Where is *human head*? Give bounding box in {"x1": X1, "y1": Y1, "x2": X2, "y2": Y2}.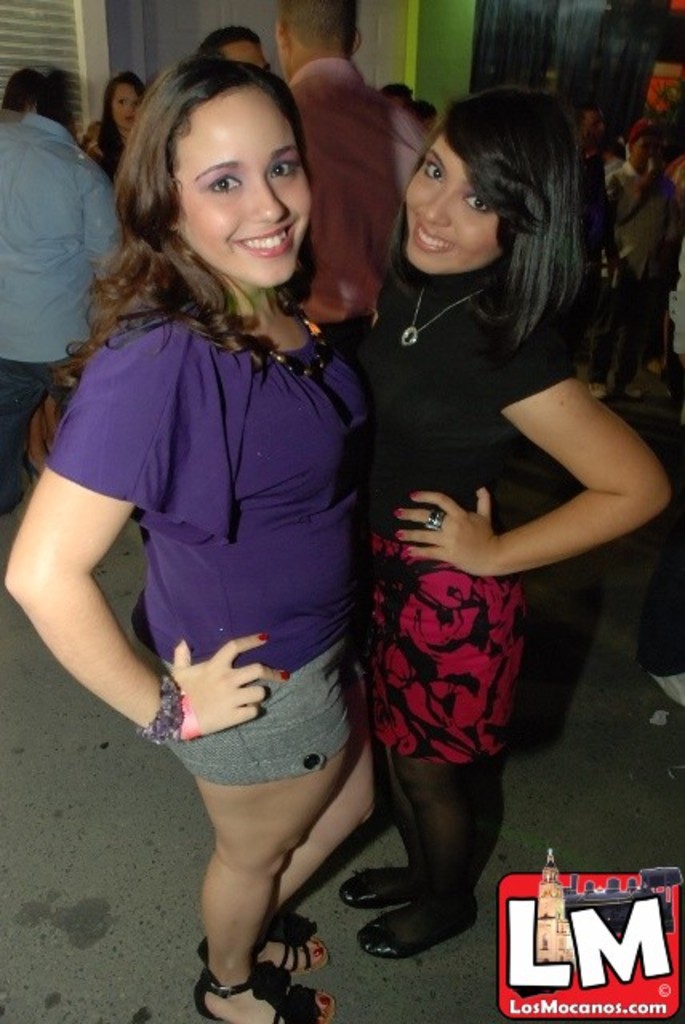
{"x1": 197, "y1": 26, "x2": 274, "y2": 70}.
